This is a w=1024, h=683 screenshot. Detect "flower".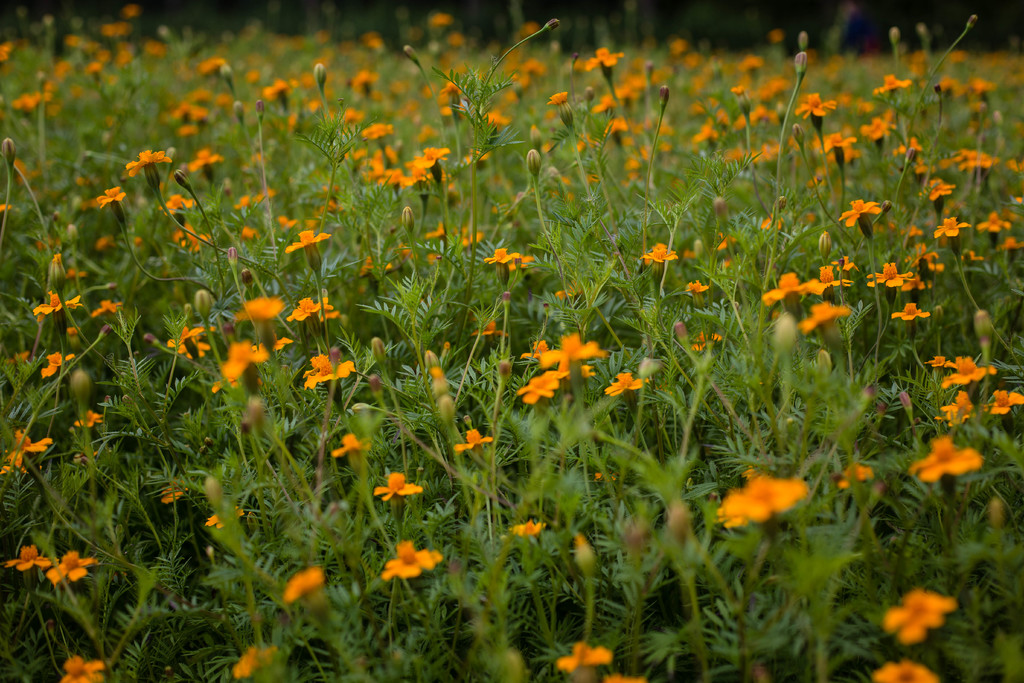
{"x1": 880, "y1": 659, "x2": 940, "y2": 680}.
